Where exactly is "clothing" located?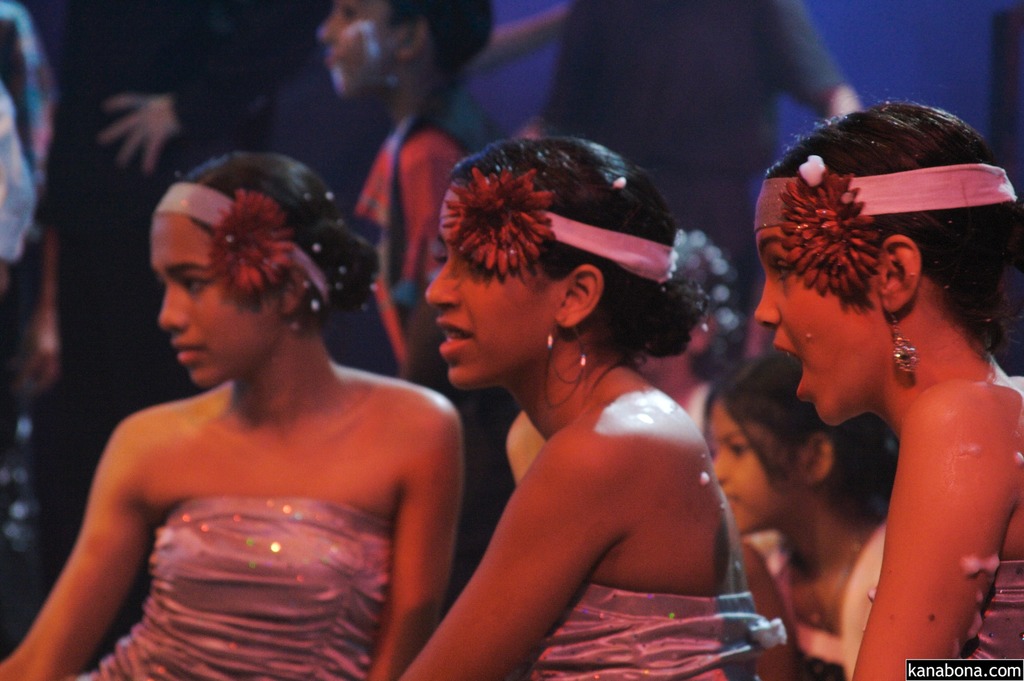
Its bounding box is bbox=(353, 76, 522, 301).
